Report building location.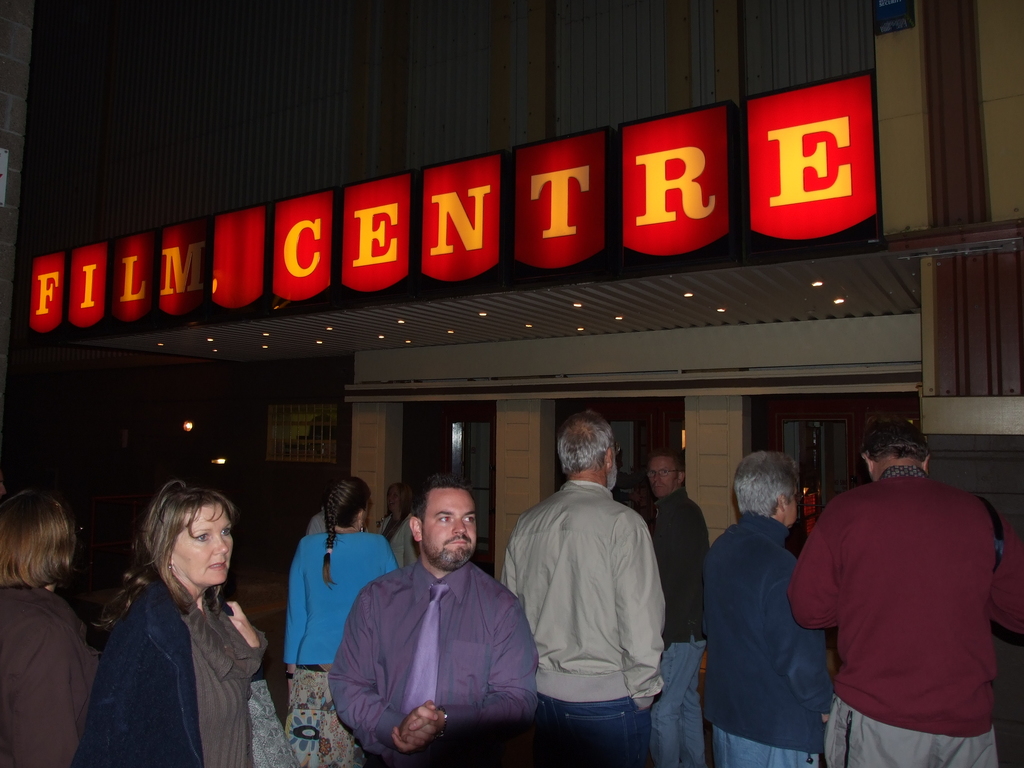
Report: rect(0, 4, 1023, 626).
